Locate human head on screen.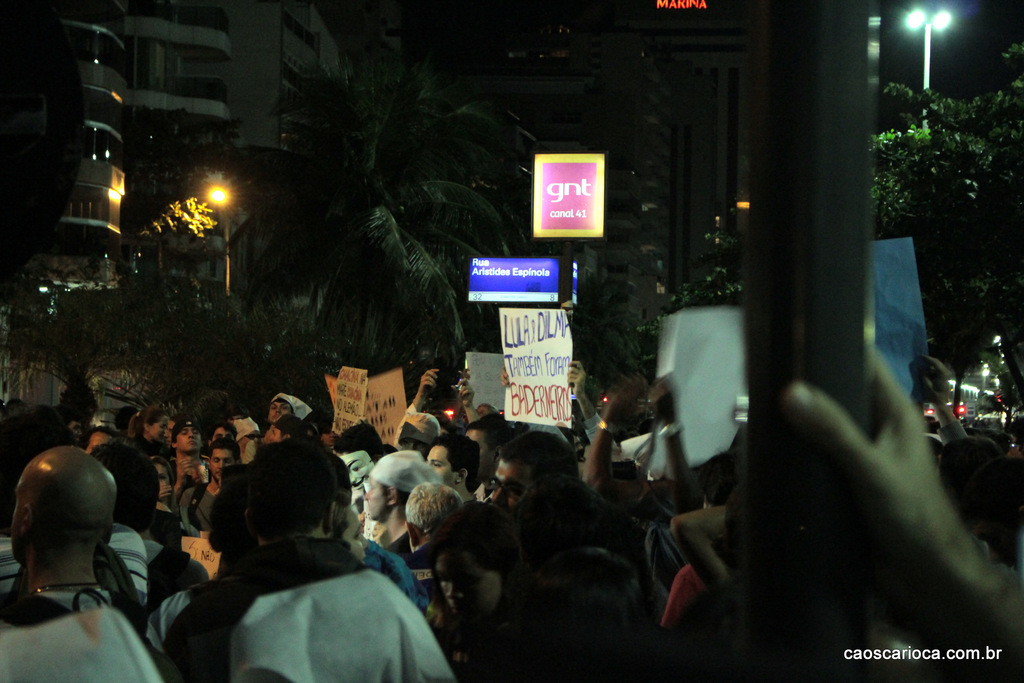
On screen at {"x1": 248, "y1": 442, "x2": 337, "y2": 535}.
